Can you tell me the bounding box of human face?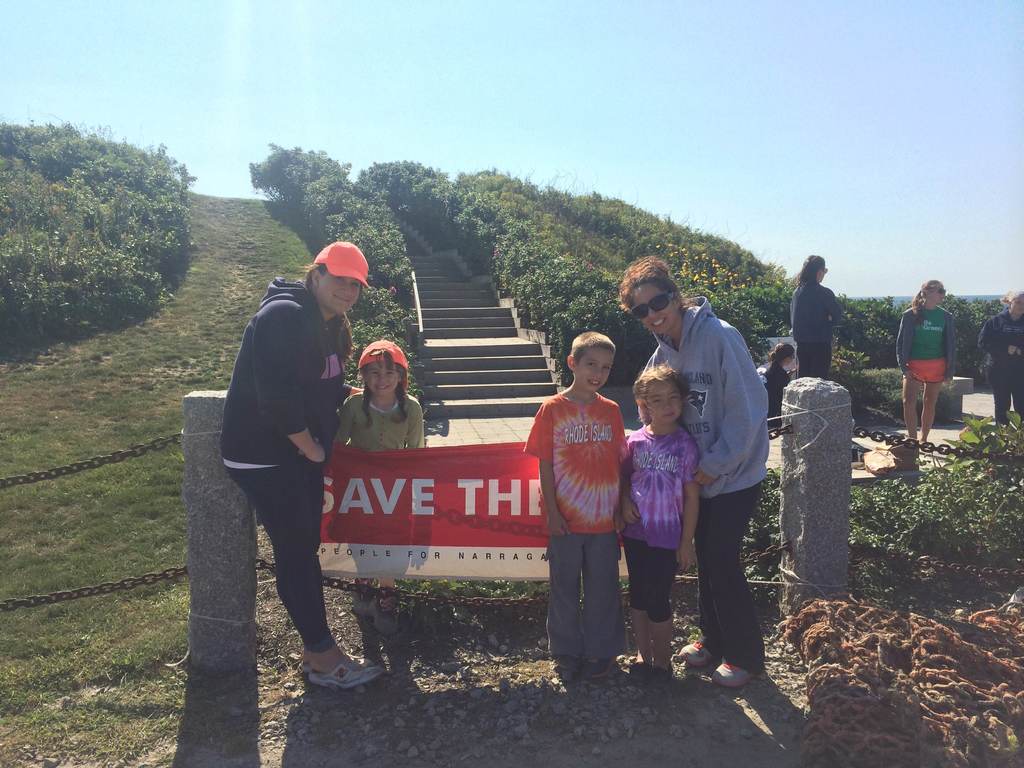
[576, 346, 613, 392].
